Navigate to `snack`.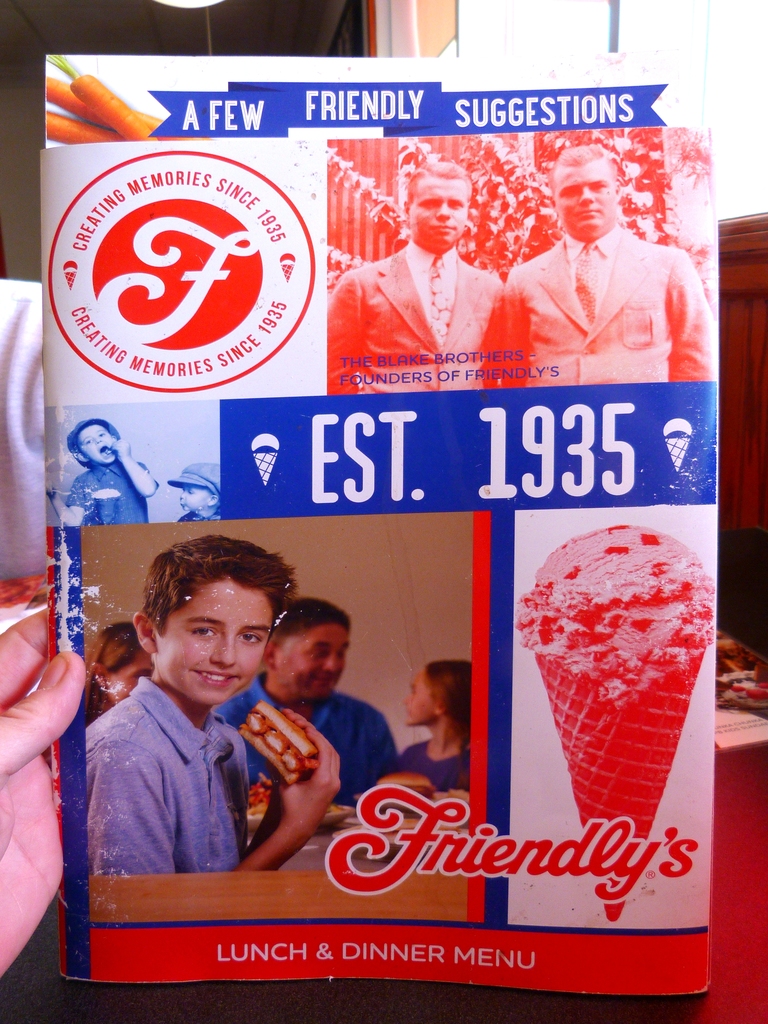
Navigation target: box=[515, 525, 724, 924].
